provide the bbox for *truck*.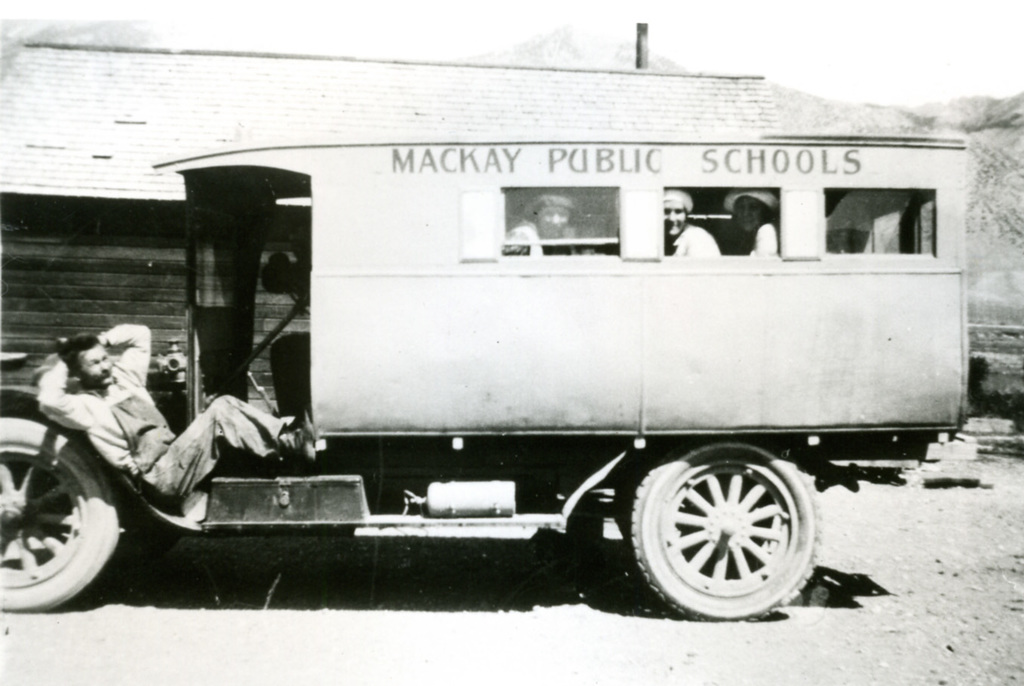
<region>0, 128, 957, 618</region>.
